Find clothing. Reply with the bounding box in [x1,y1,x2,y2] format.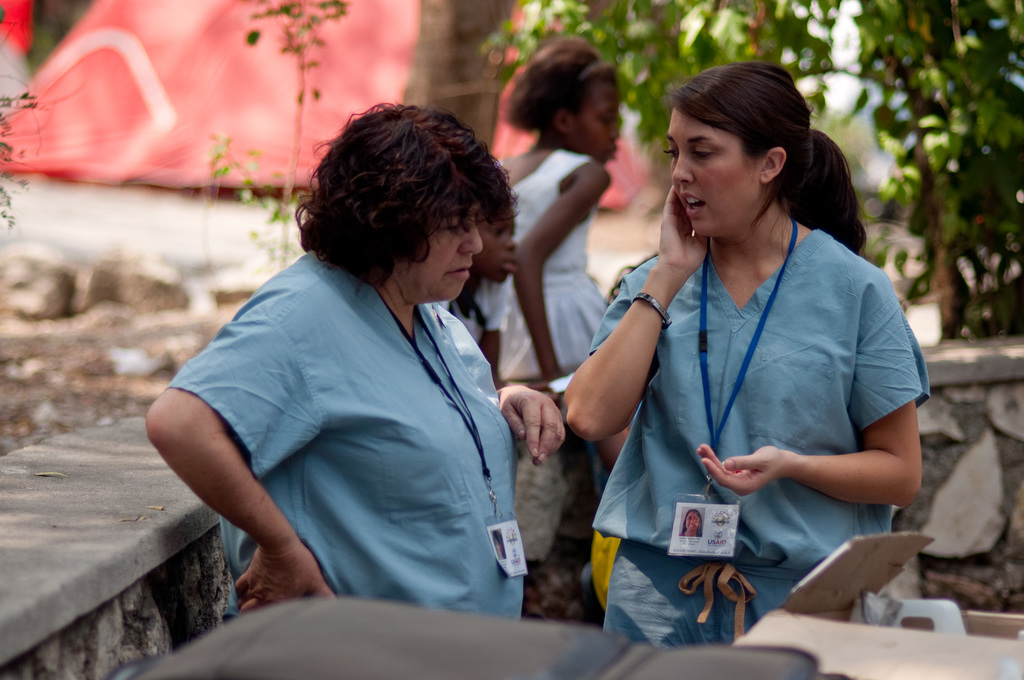
[449,282,508,346].
